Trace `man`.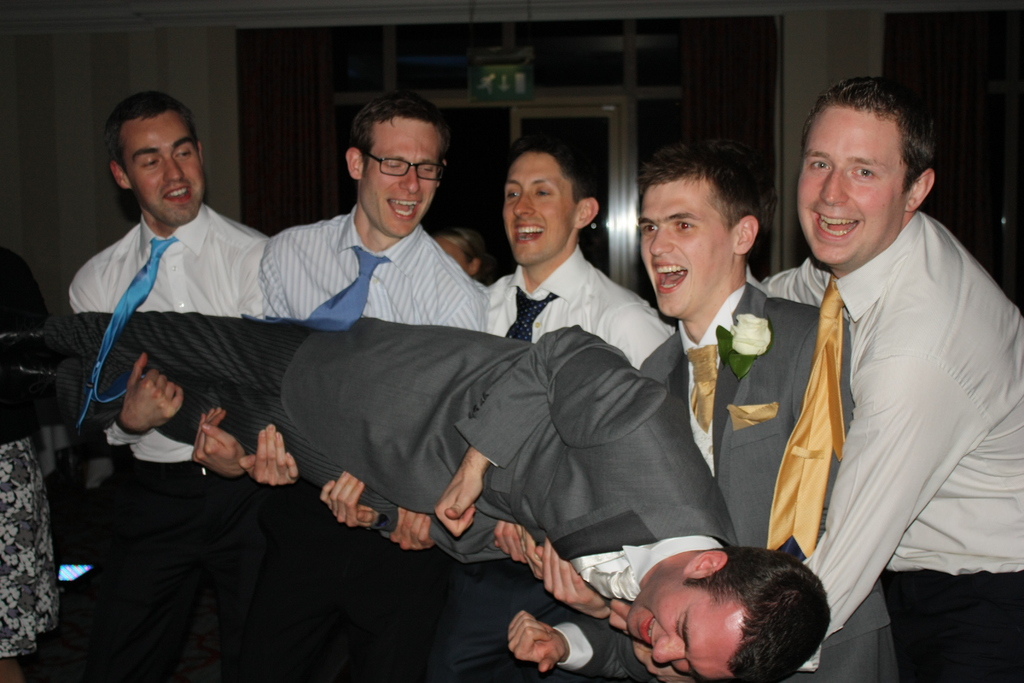
Traced to [x1=752, y1=67, x2=1010, y2=665].
